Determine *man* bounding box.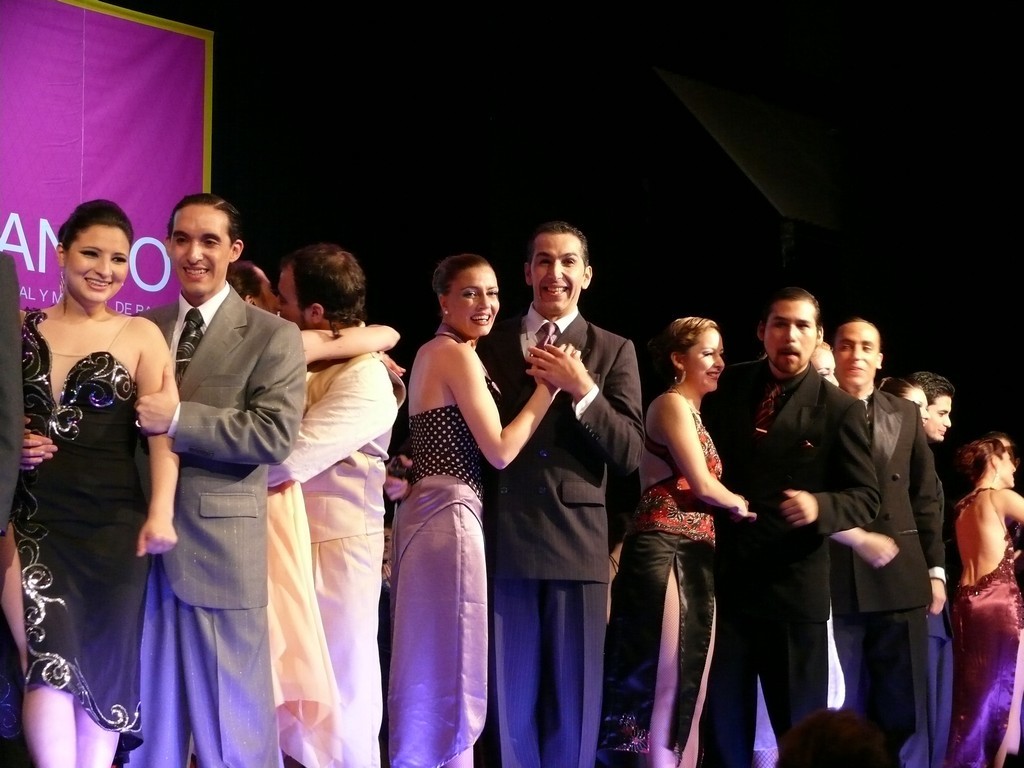
Determined: BBox(914, 377, 952, 767).
